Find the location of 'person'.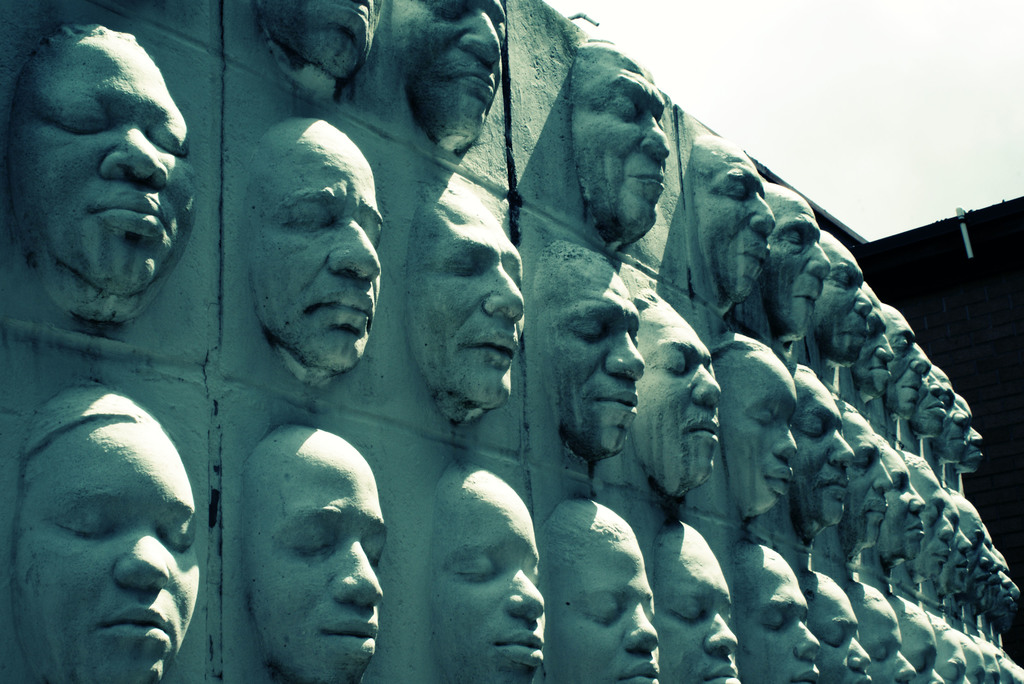
Location: [896,590,945,683].
